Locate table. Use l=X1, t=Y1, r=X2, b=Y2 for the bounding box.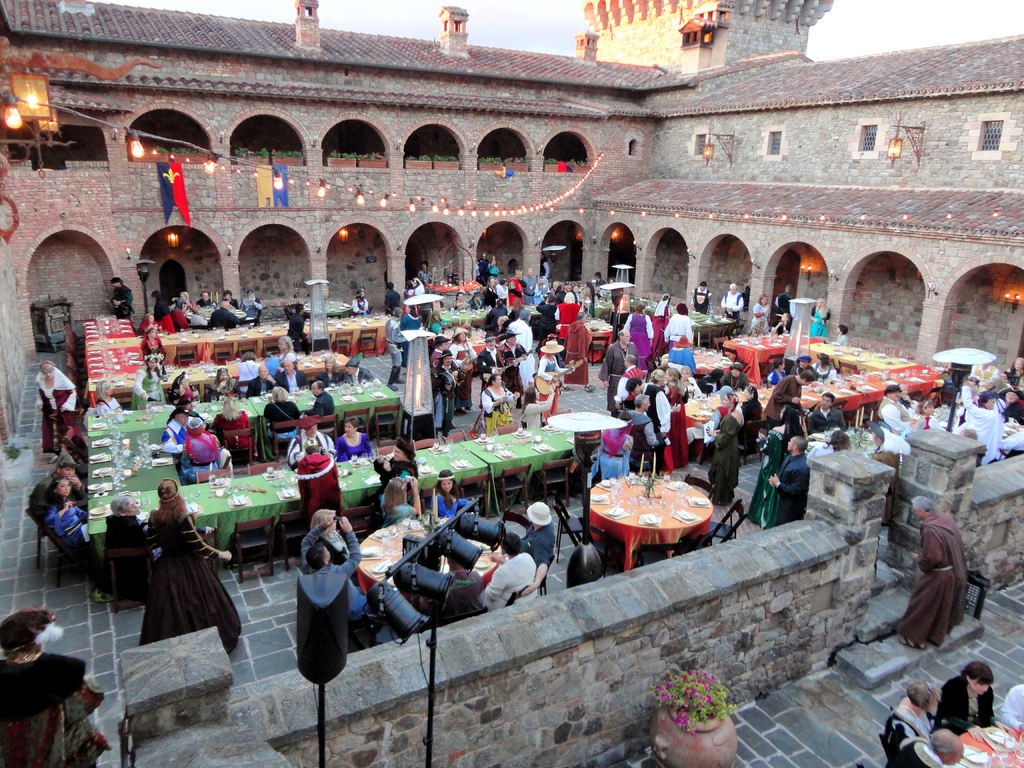
l=546, t=412, r=627, b=467.
